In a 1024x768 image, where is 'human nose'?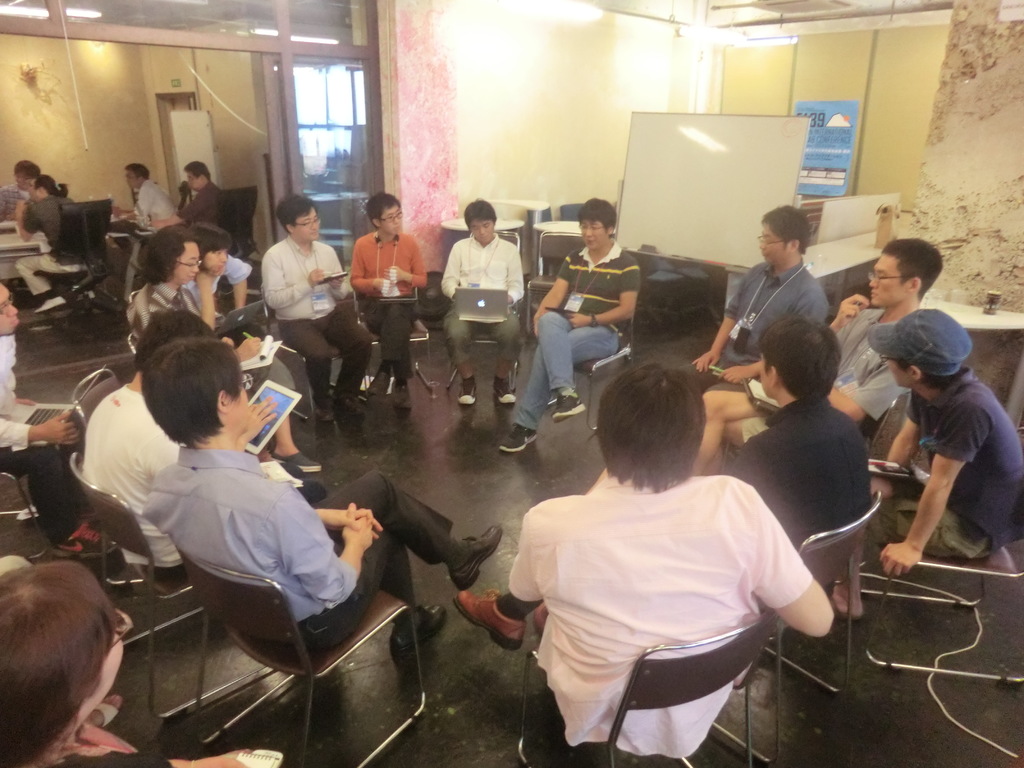
region(478, 228, 485, 234).
